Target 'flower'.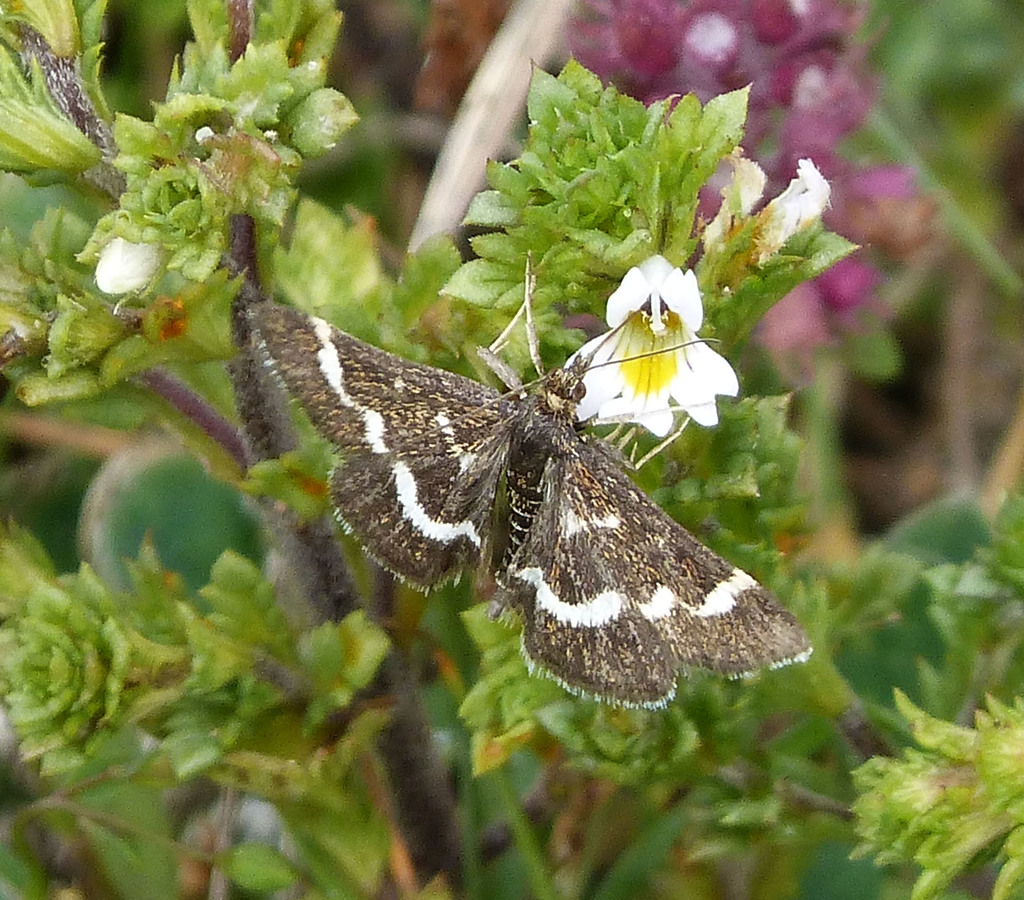
Target region: [588, 252, 708, 338].
